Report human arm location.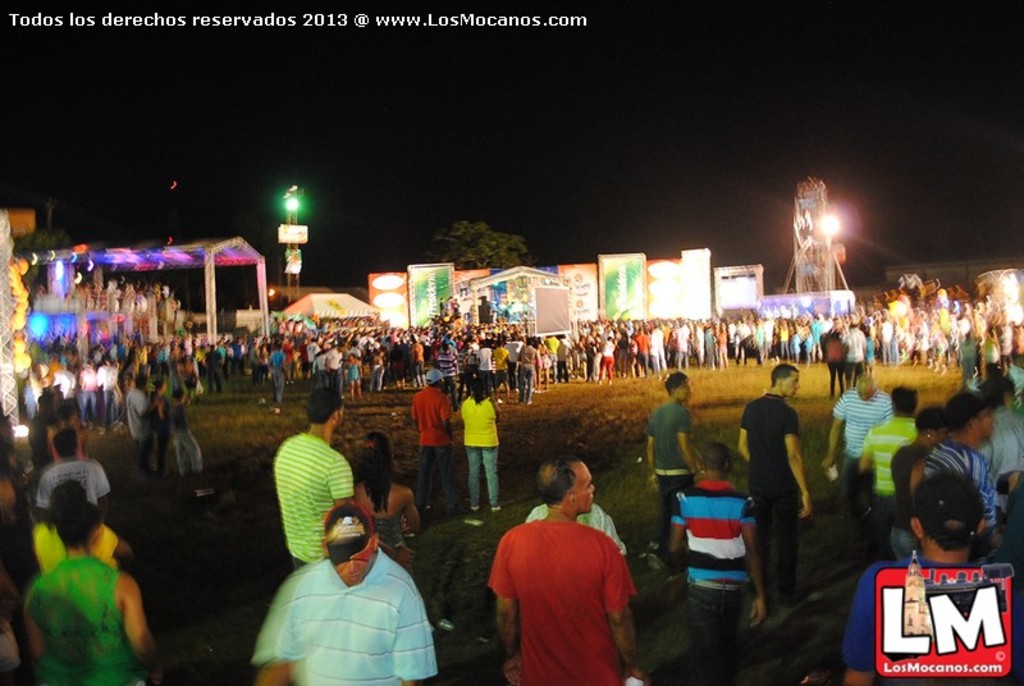
Report: 392 603 436 685.
